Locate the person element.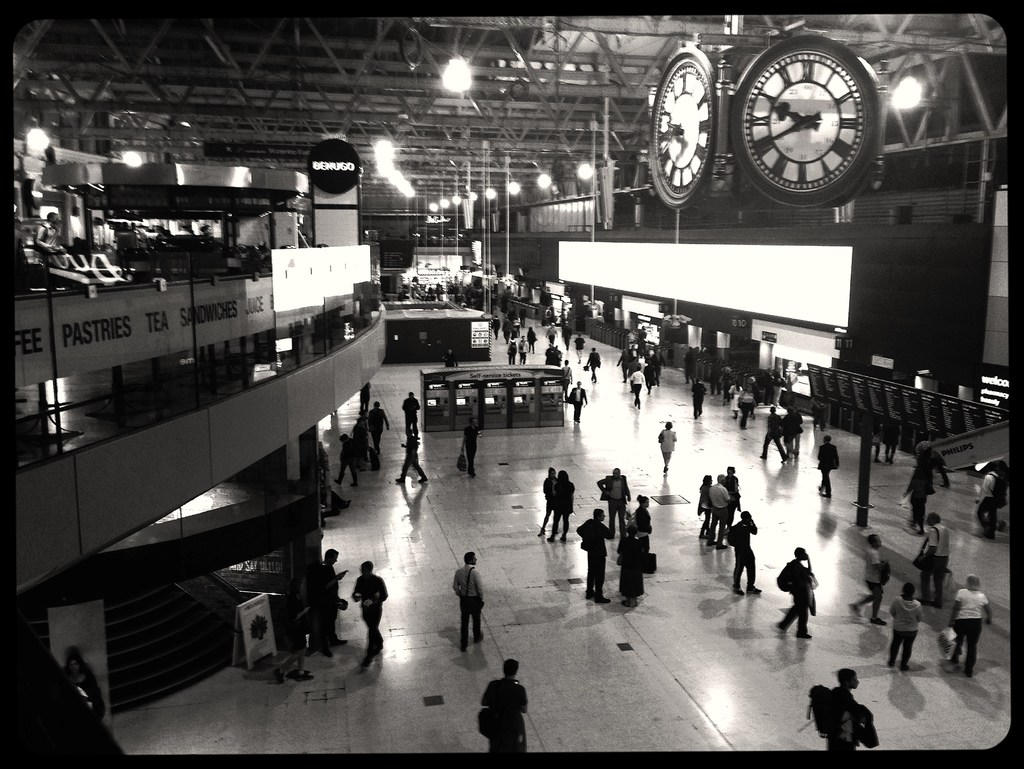
Element bbox: l=544, t=342, r=560, b=365.
